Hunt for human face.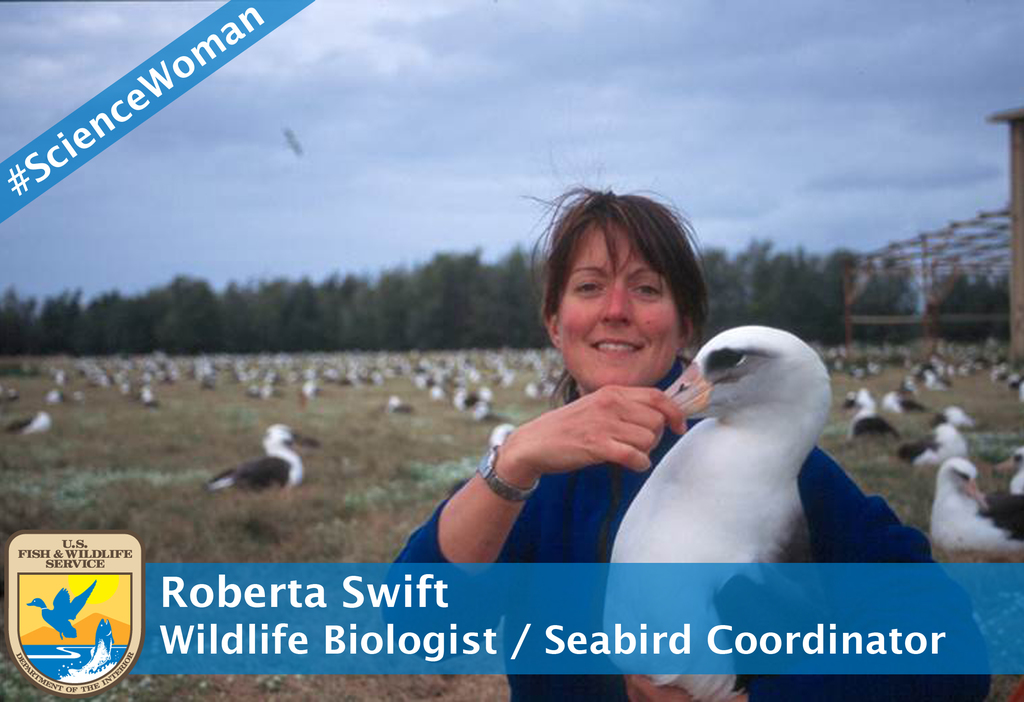
Hunted down at {"left": 561, "top": 224, "right": 678, "bottom": 390}.
